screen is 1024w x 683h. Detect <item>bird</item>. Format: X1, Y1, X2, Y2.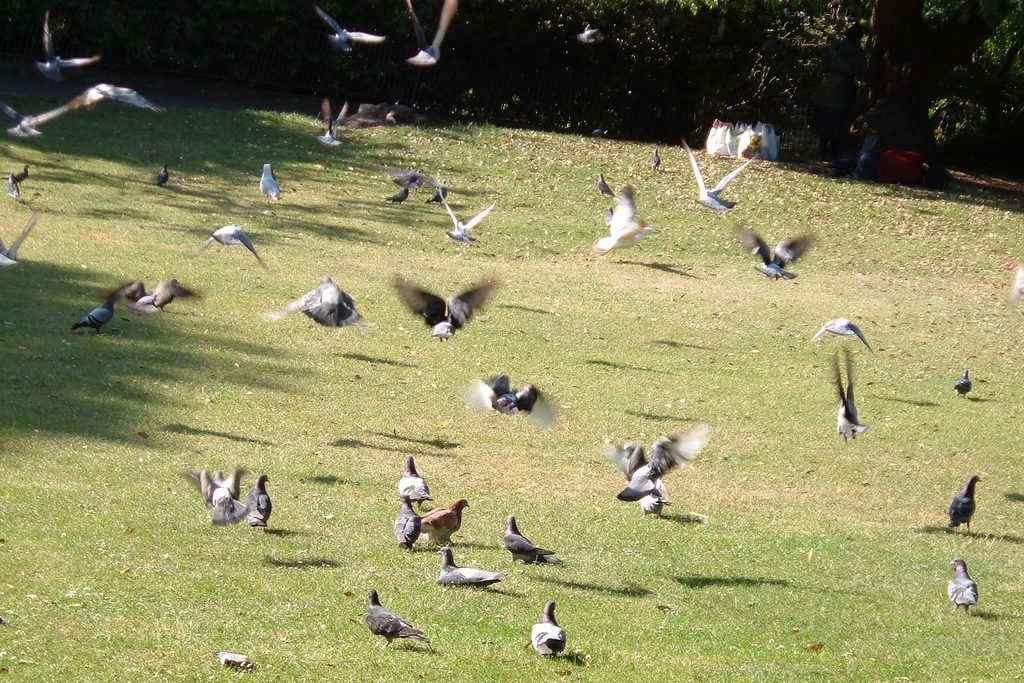
4, 102, 45, 142.
